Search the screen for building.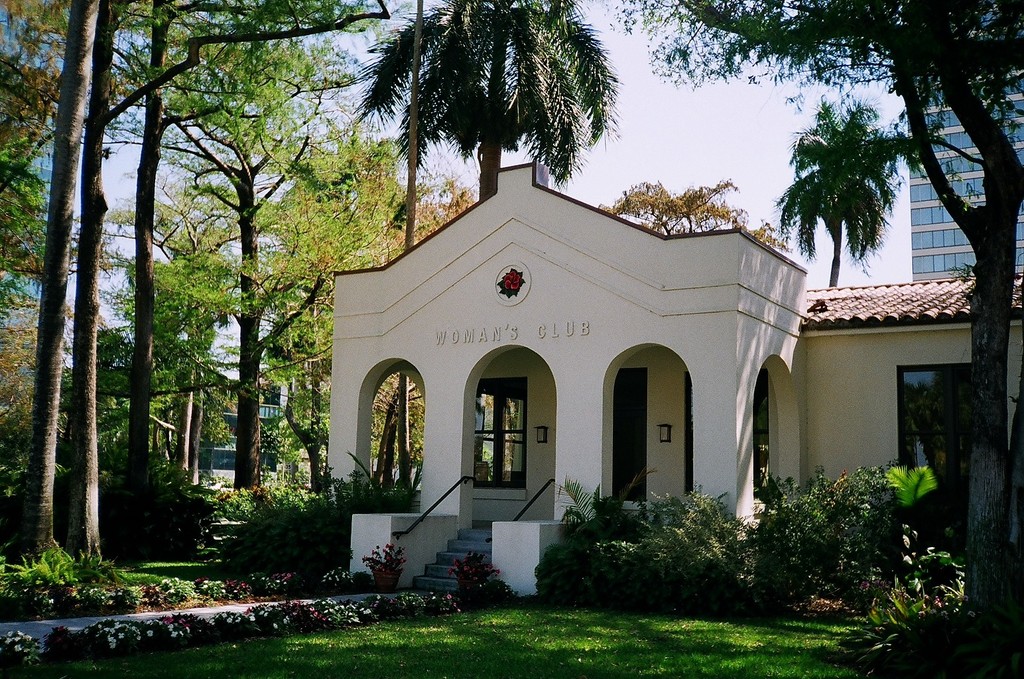
Found at 198:371:283:496.
